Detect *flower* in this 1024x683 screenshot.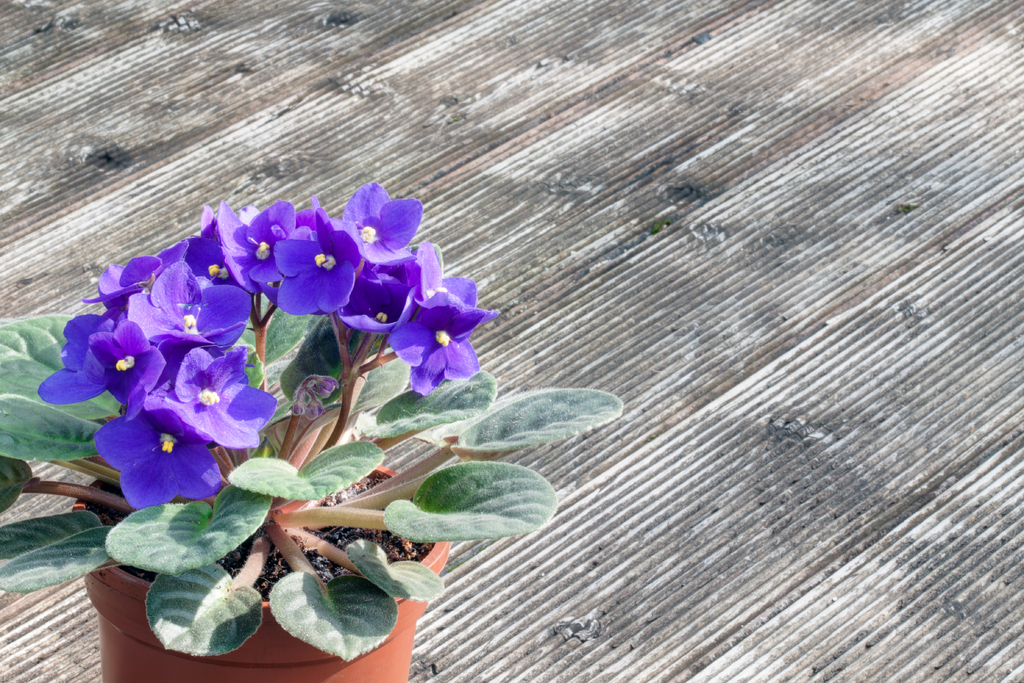
Detection: [82,253,161,309].
